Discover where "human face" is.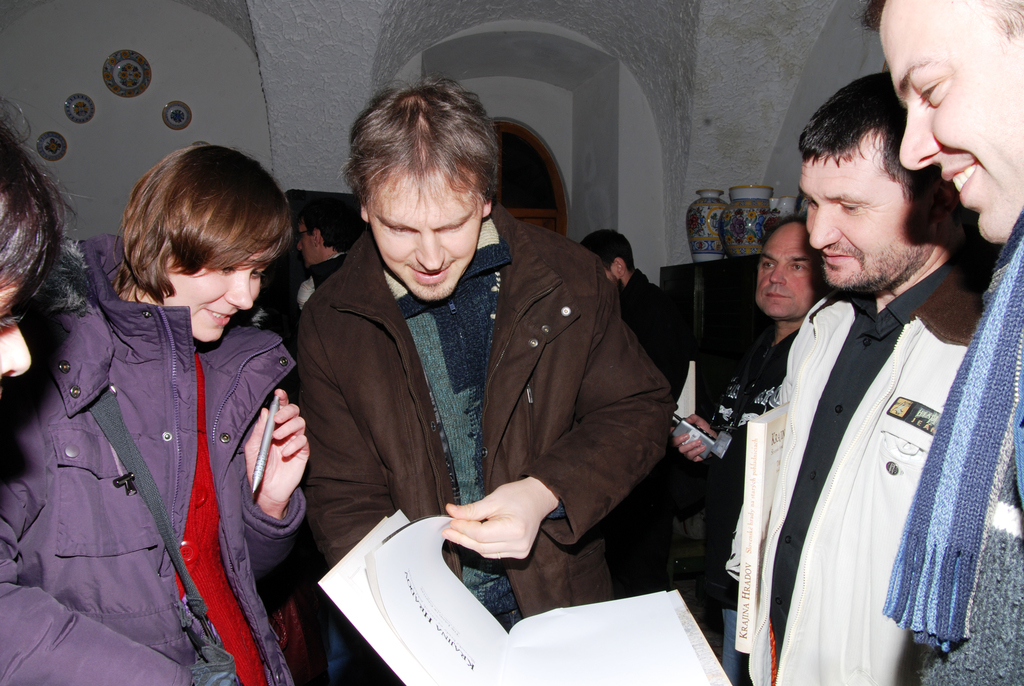
Discovered at crop(166, 250, 262, 345).
